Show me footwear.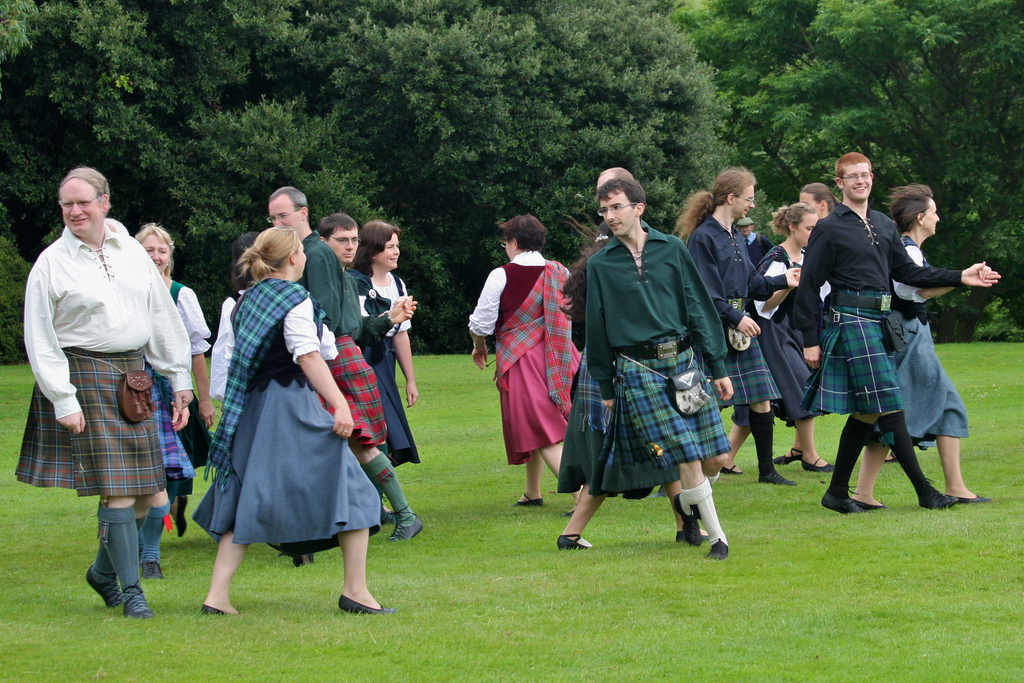
footwear is here: (left=677, top=532, right=710, bottom=547).
